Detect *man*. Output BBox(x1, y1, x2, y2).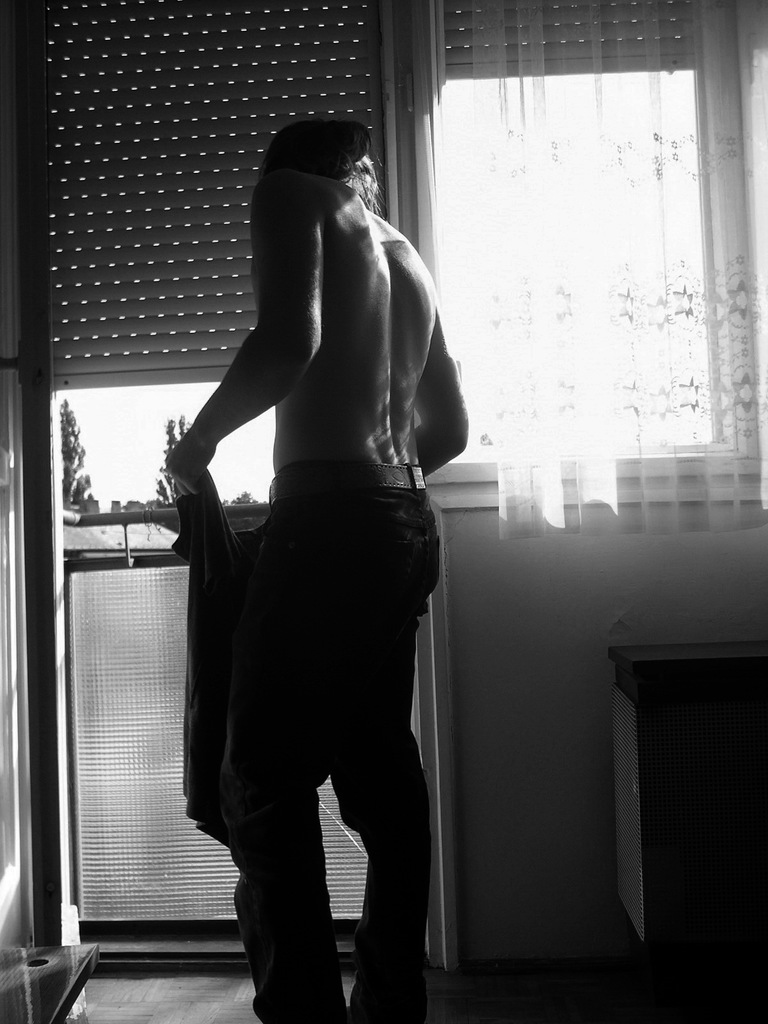
BBox(149, 94, 489, 1011).
